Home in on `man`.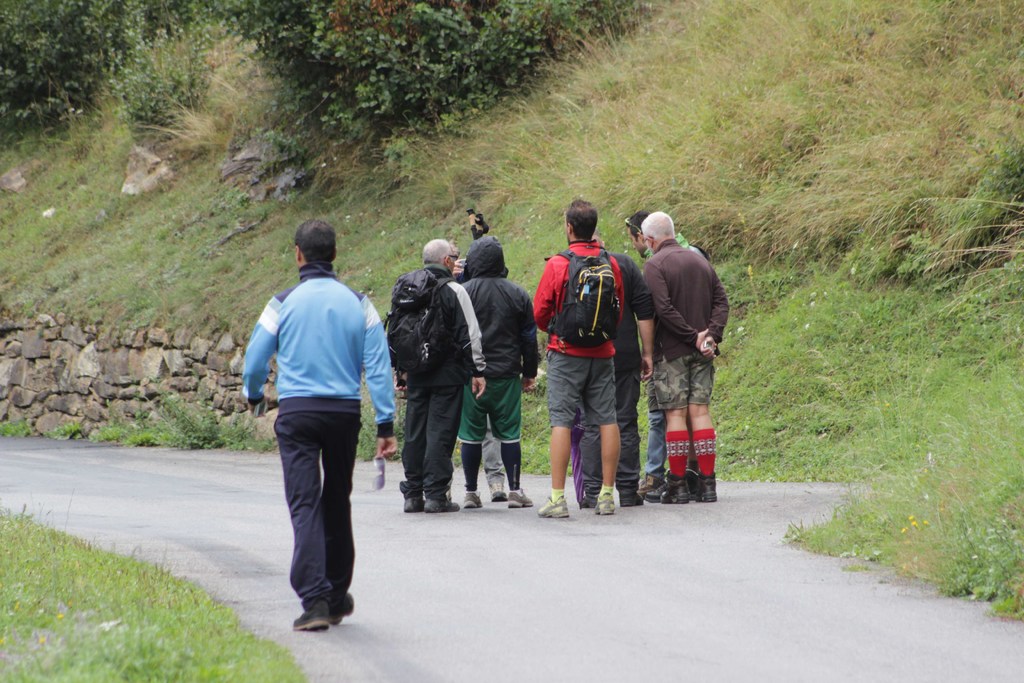
Homed in at (634, 208, 705, 500).
